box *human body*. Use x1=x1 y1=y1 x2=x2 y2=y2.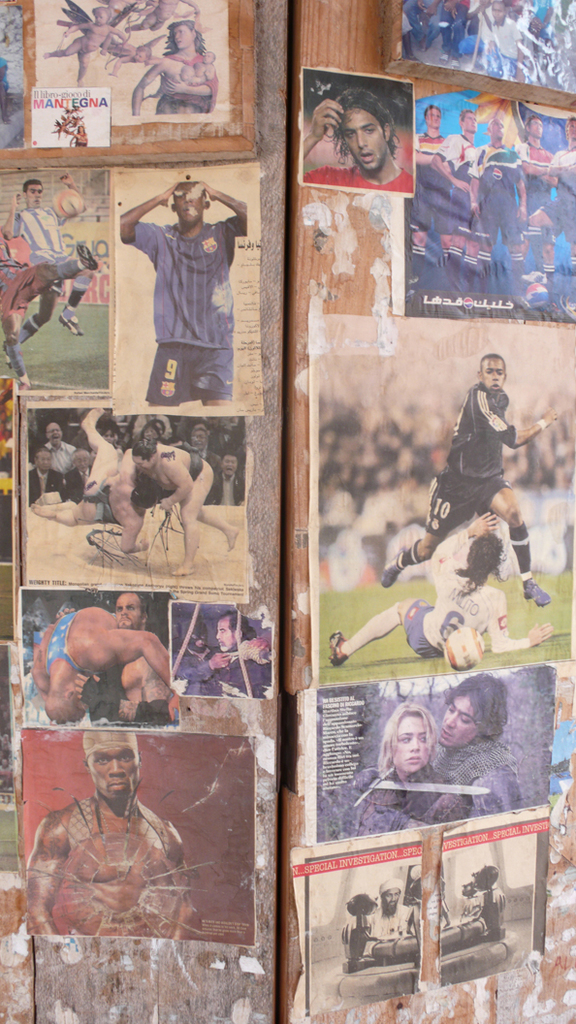
x1=305 y1=103 x2=417 y2=195.
